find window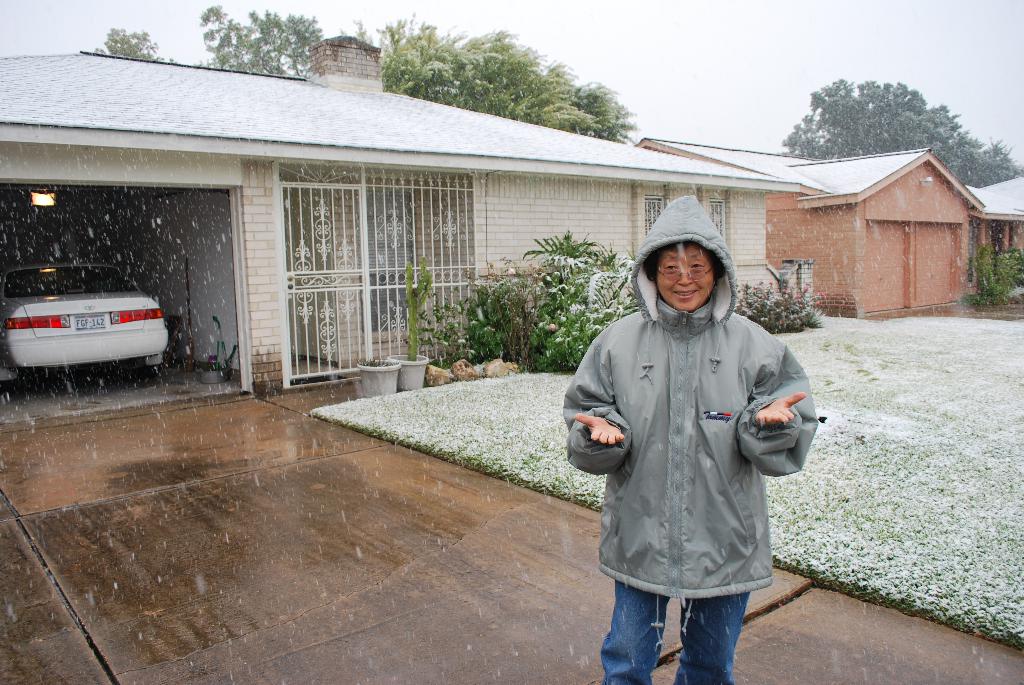
box=[643, 184, 662, 233]
